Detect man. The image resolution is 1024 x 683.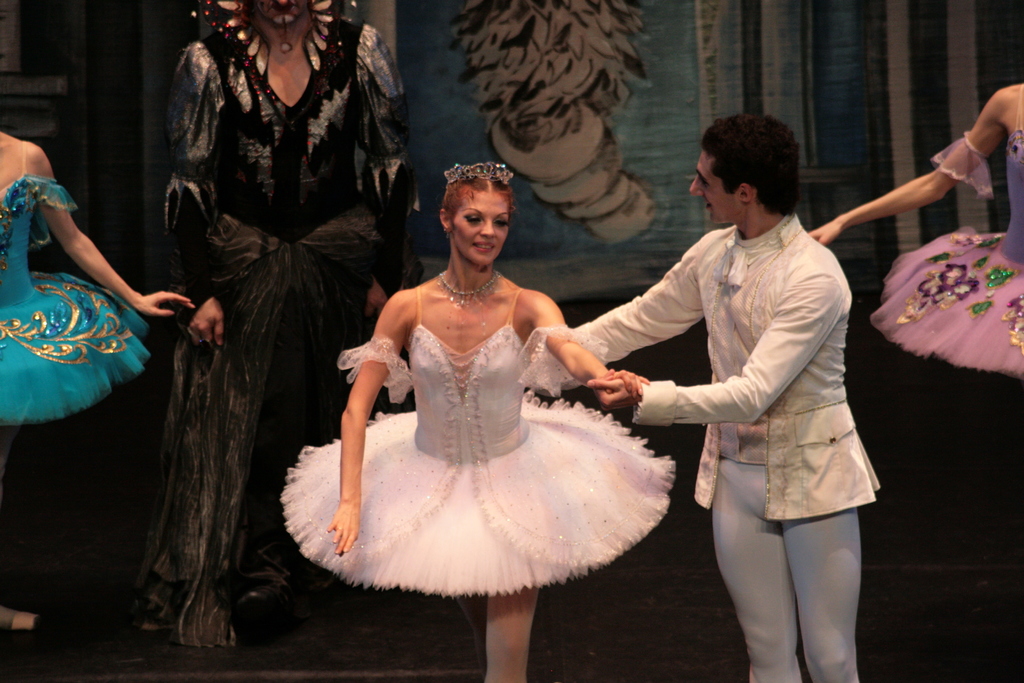
locate(547, 111, 877, 682).
